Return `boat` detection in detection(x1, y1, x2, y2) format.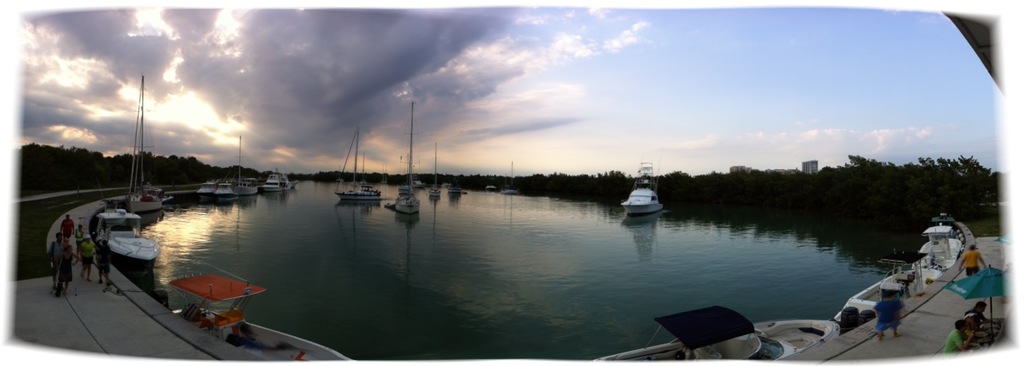
detection(427, 140, 445, 200).
